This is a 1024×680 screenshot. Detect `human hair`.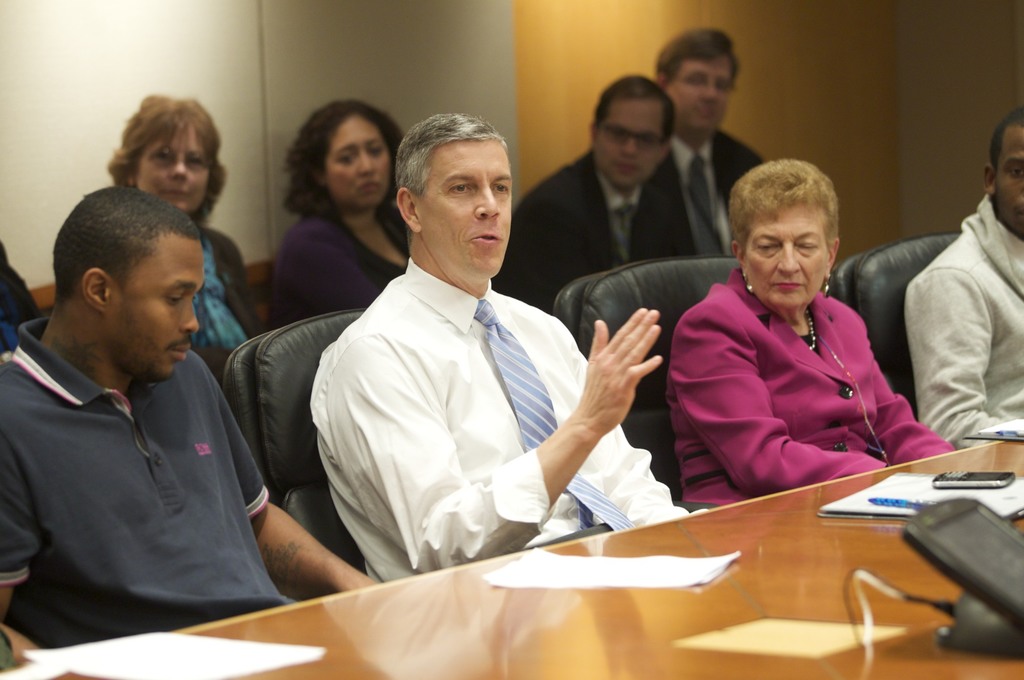
[987,104,1023,167].
